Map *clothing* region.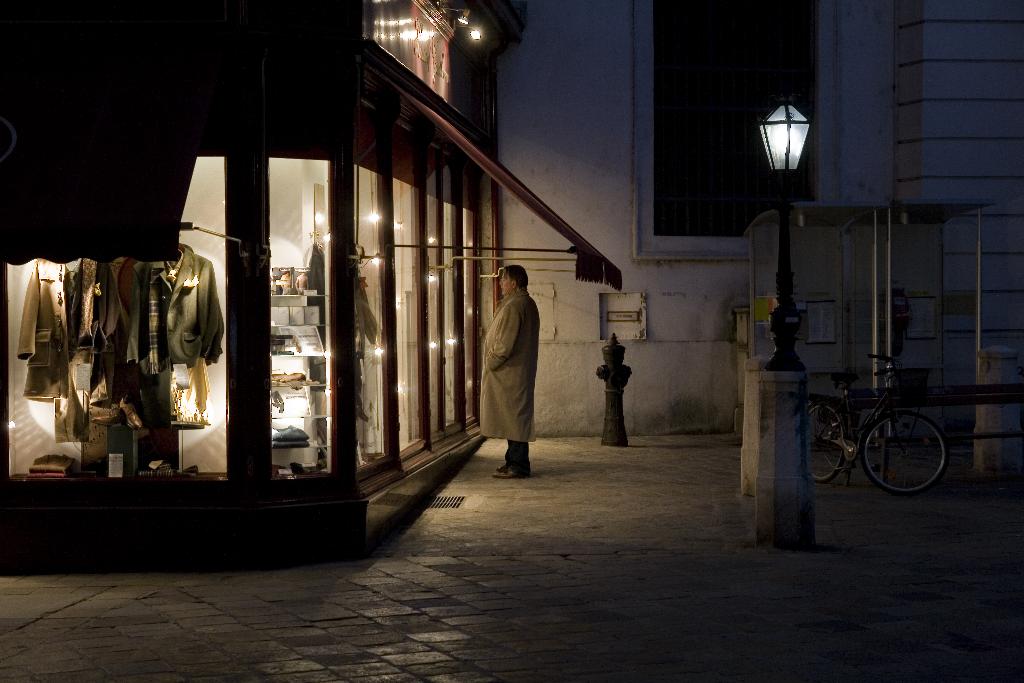
Mapped to x1=129, y1=238, x2=228, y2=374.
